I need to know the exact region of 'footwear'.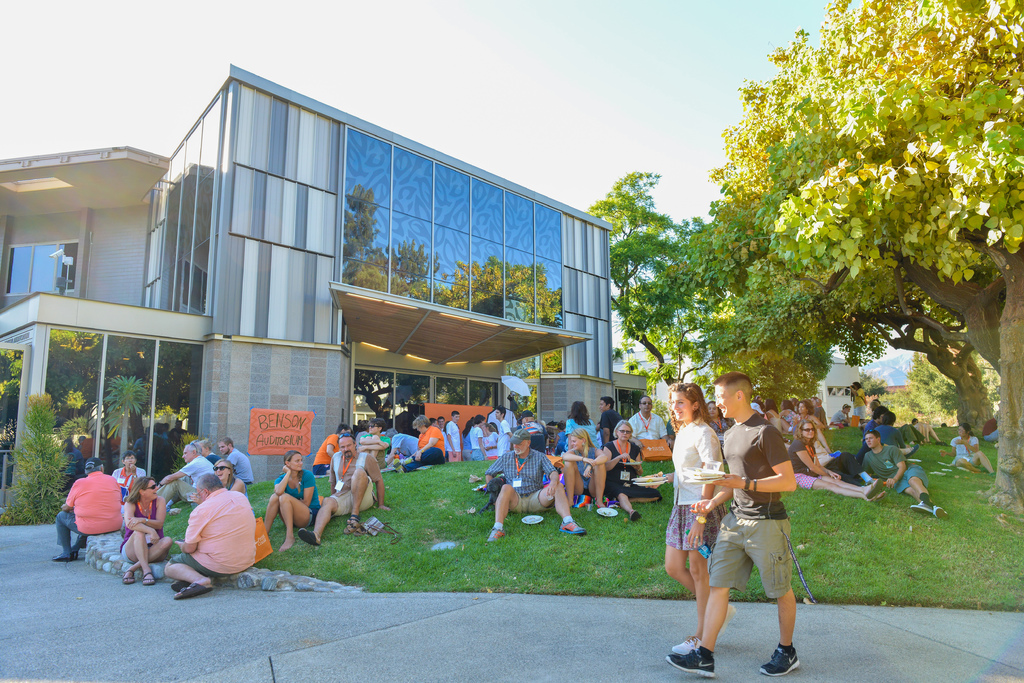
Region: bbox(488, 525, 503, 544).
